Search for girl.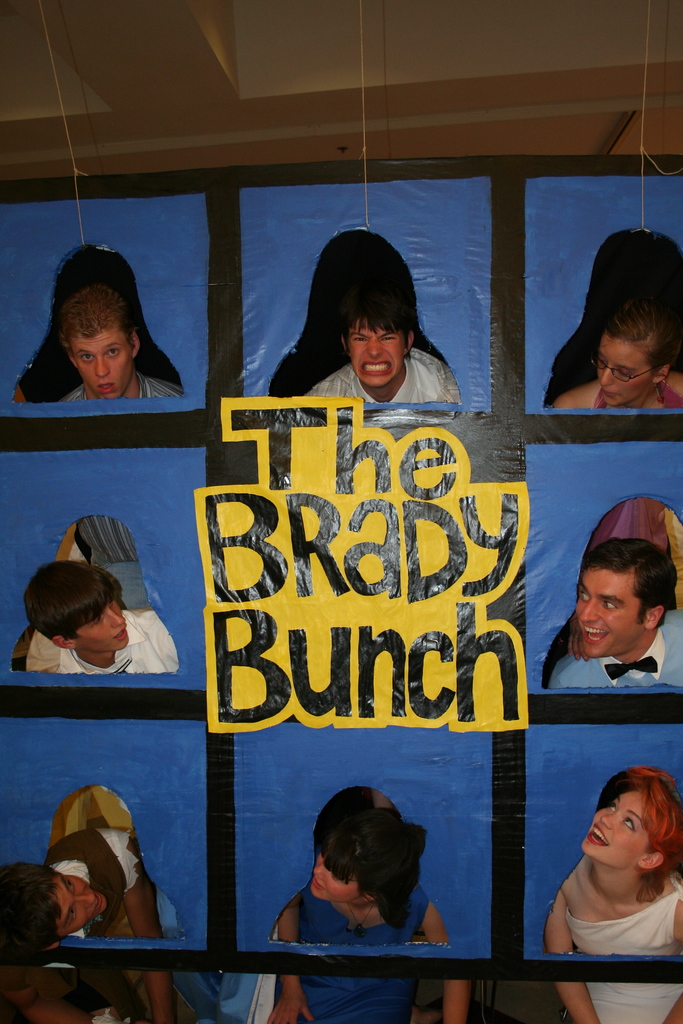
Found at <bbox>272, 810, 471, 1023</bbox>.
